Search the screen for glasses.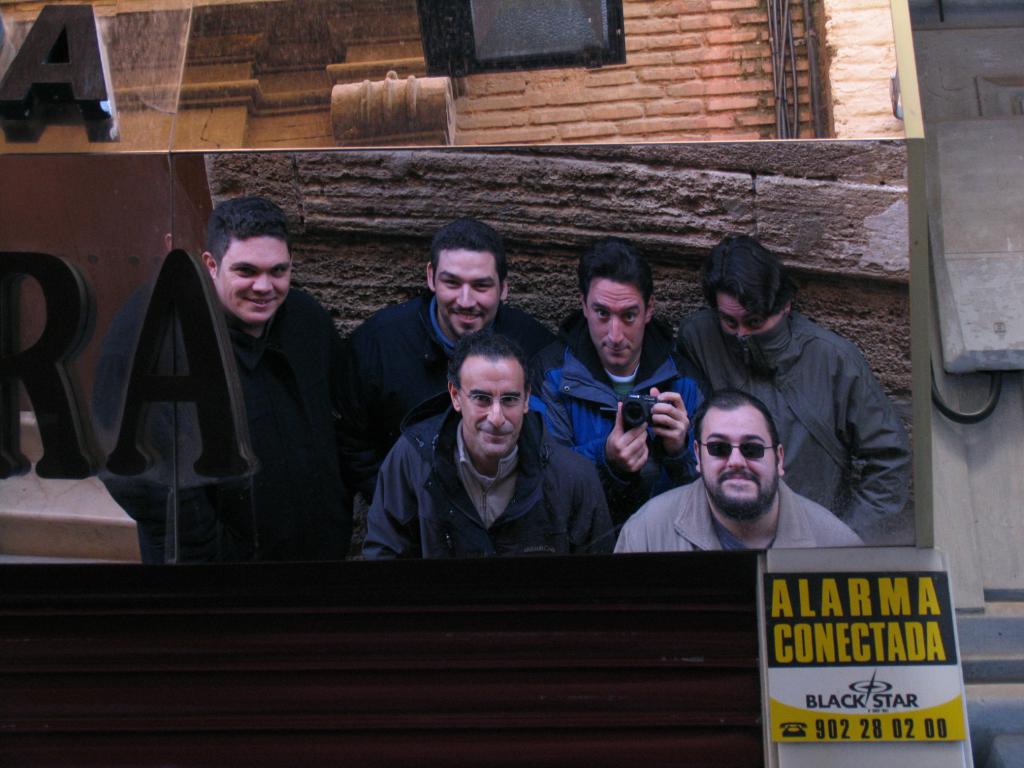
Found at bbox=(456, 385, 529, 414).
